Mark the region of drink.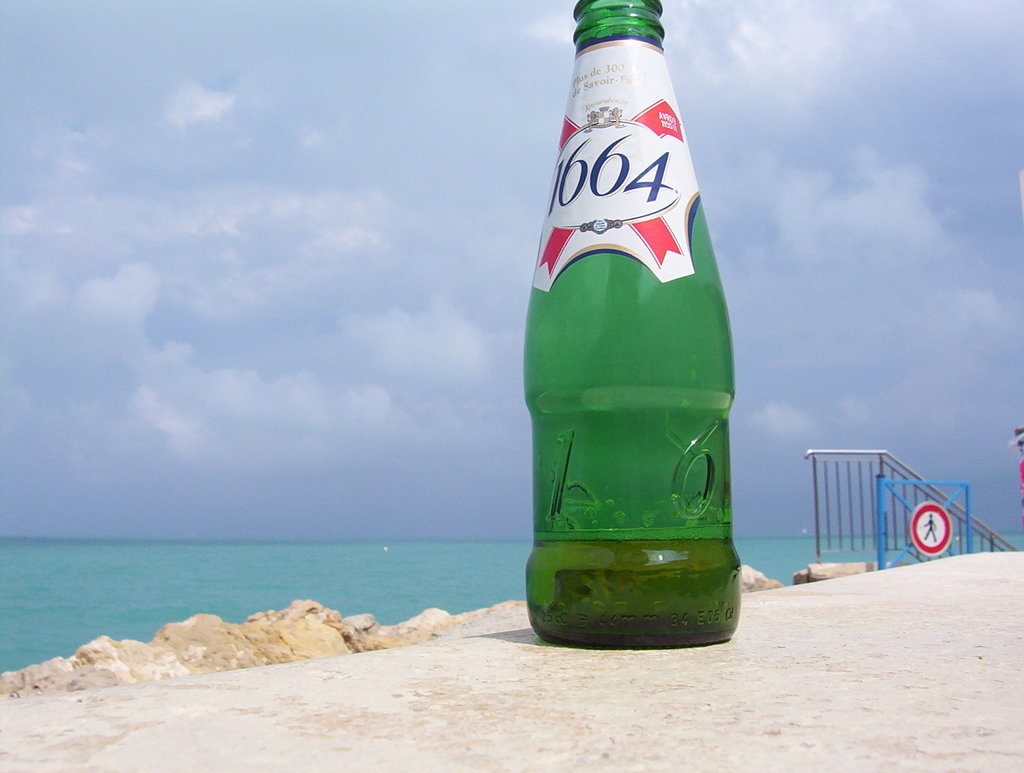
Region: Rect(514, 0, 742, 671).
